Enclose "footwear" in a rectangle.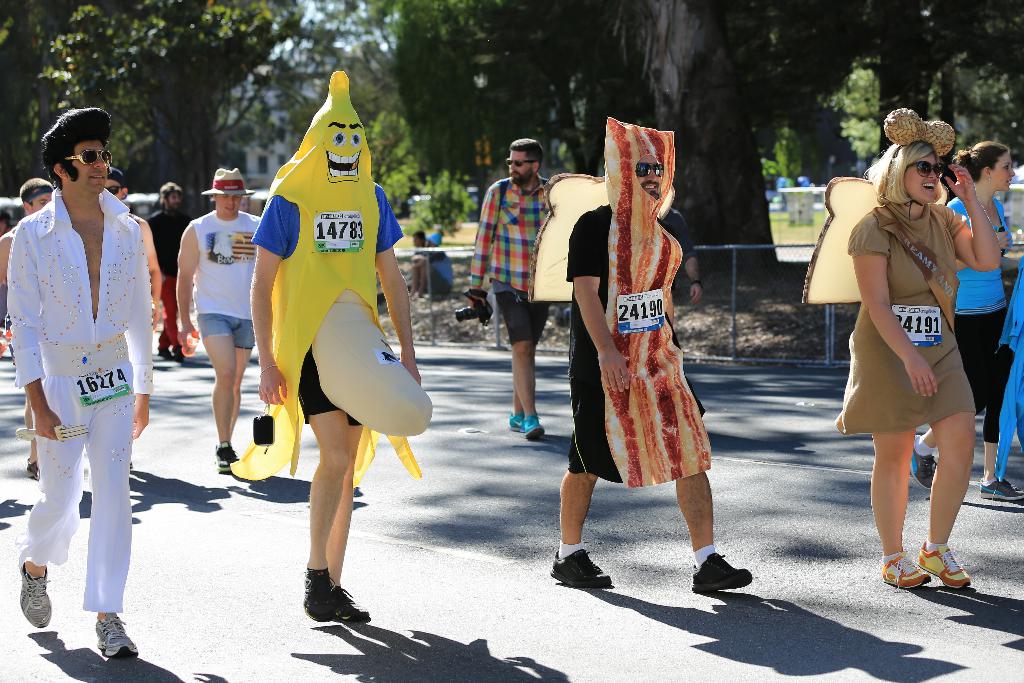
select_region(14, 545, 52, 633).
